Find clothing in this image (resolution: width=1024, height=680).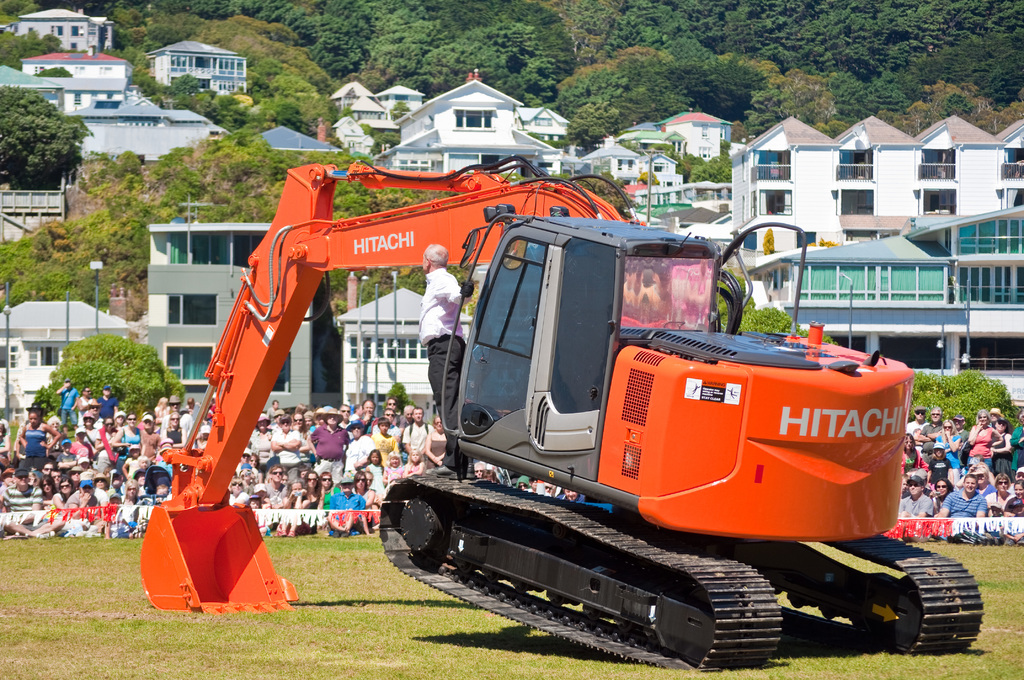
<region>900, 492, 936, 521</region>.
